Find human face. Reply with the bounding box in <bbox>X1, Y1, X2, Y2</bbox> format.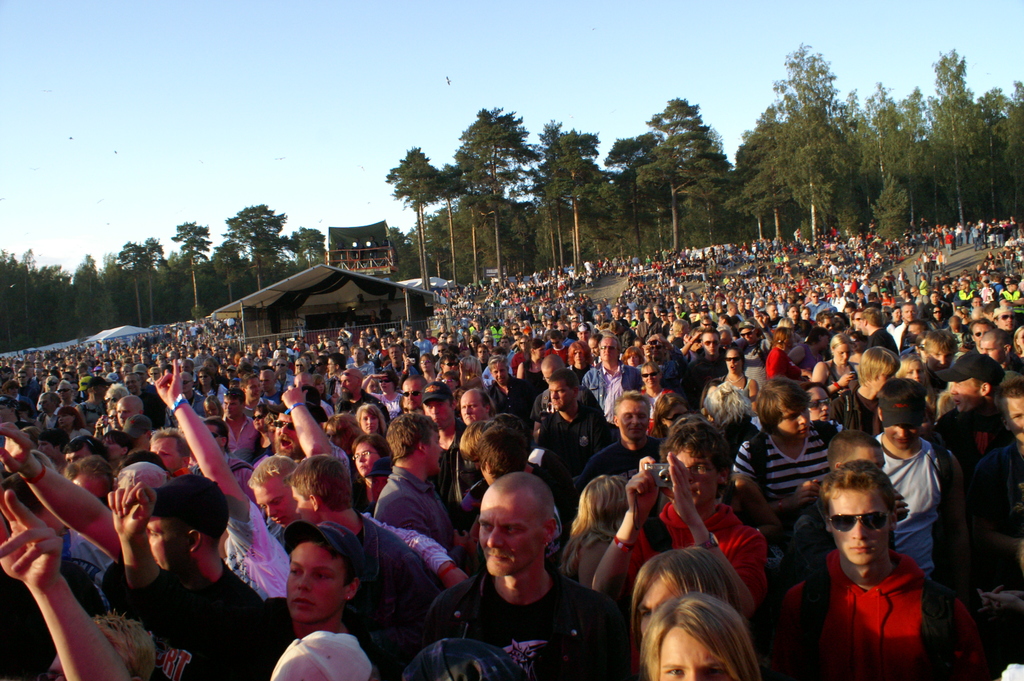
<bbox>11, 388, 19, 396</bbox>.
